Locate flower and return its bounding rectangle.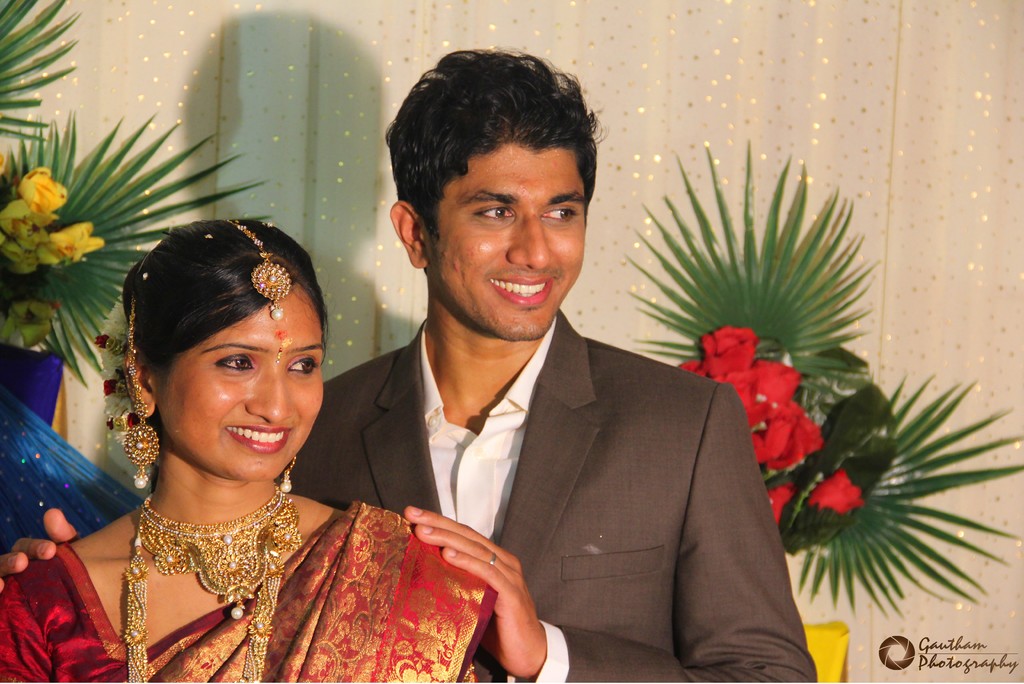
0 231 59 277.
